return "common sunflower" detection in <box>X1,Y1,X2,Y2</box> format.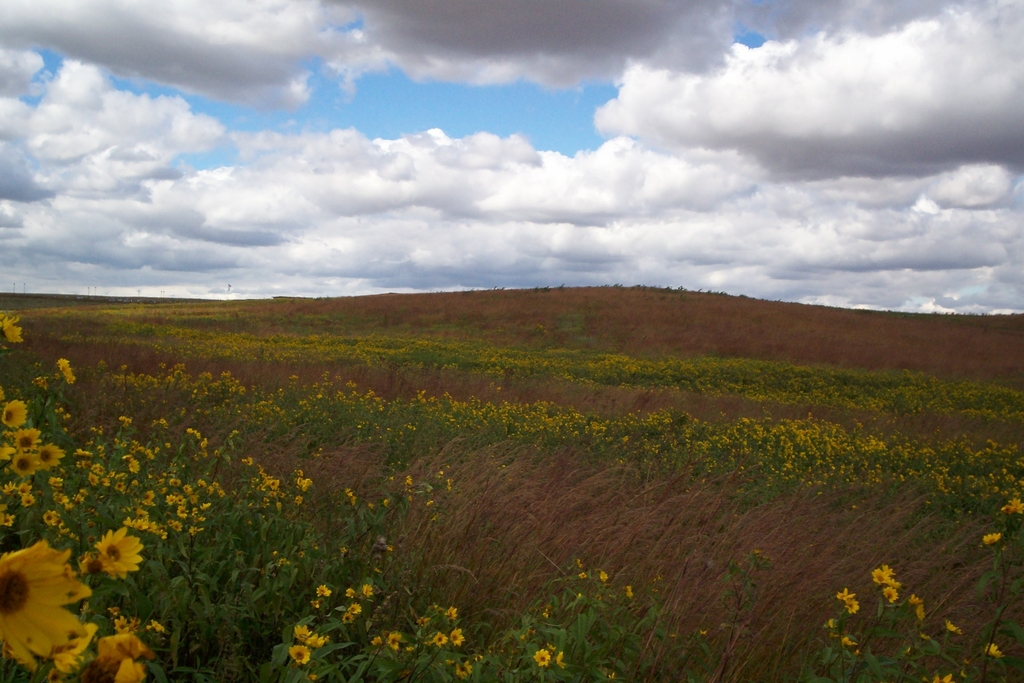
<box>6,448,42,481</box>.
